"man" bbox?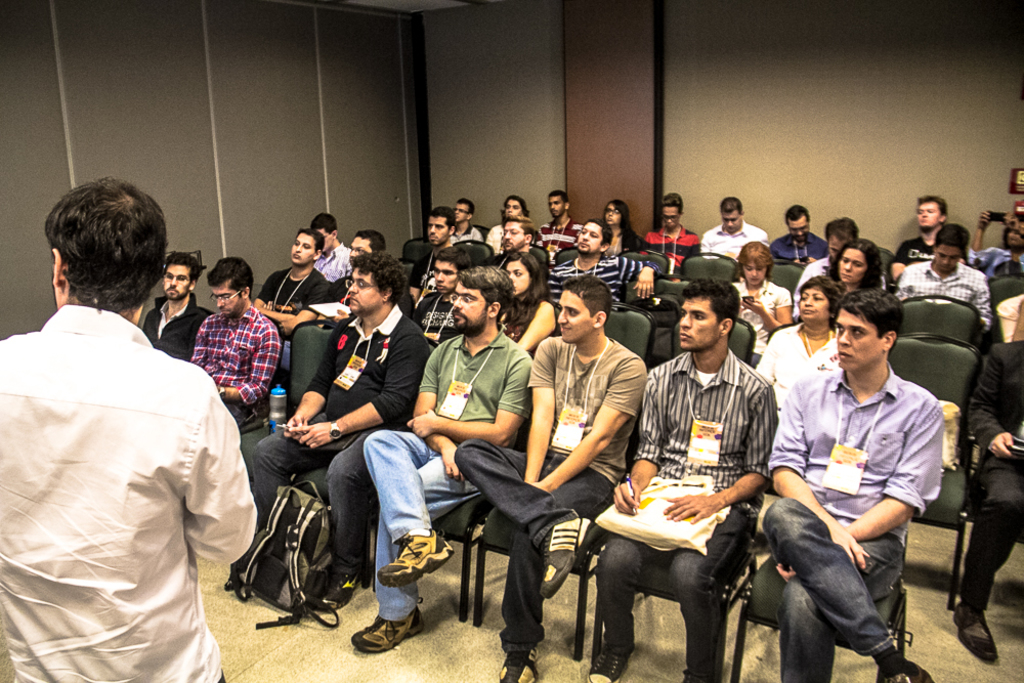
bbox(758, 291, 950, 682)
